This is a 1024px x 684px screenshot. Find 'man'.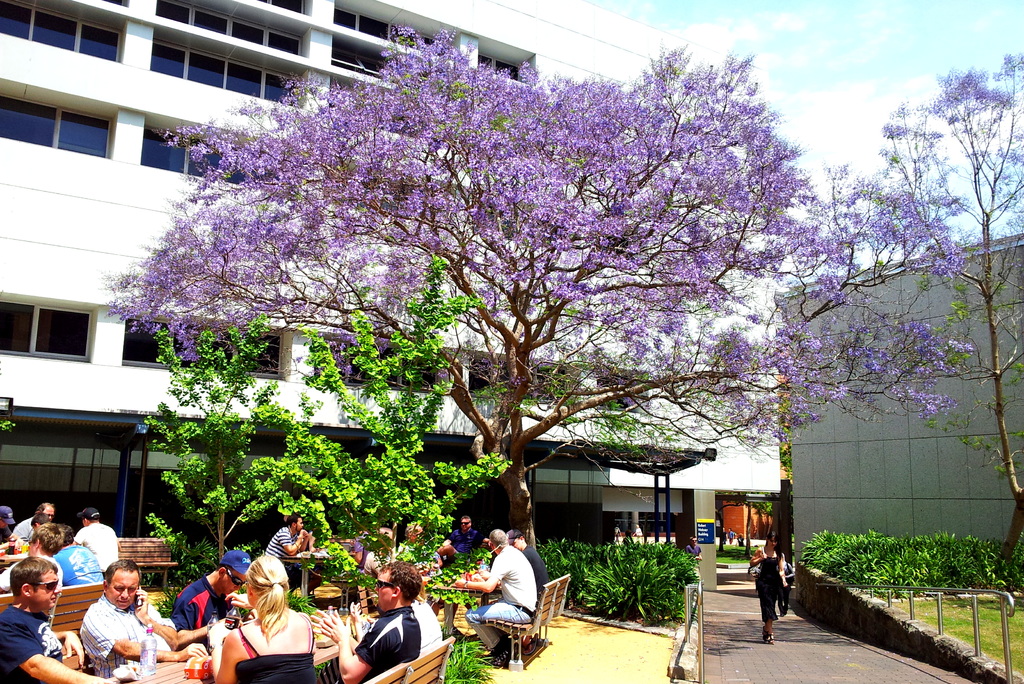
Bounding box: 394 525 445 614.
